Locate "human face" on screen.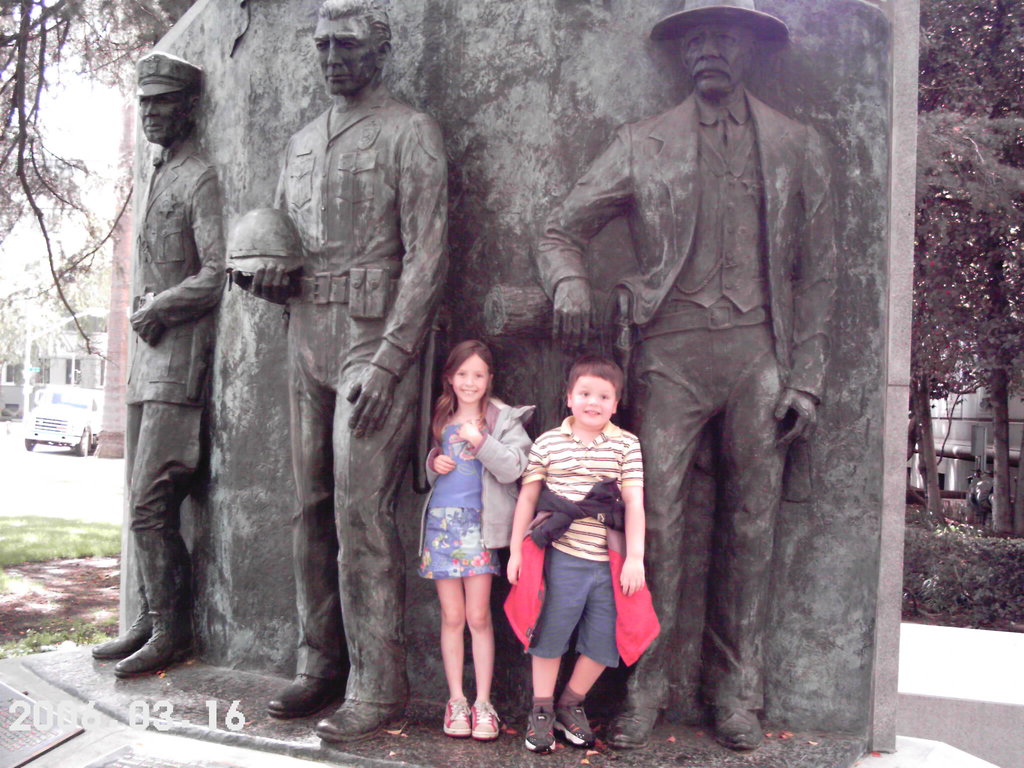
On screen at bbox(573, 376, 616, 426).
